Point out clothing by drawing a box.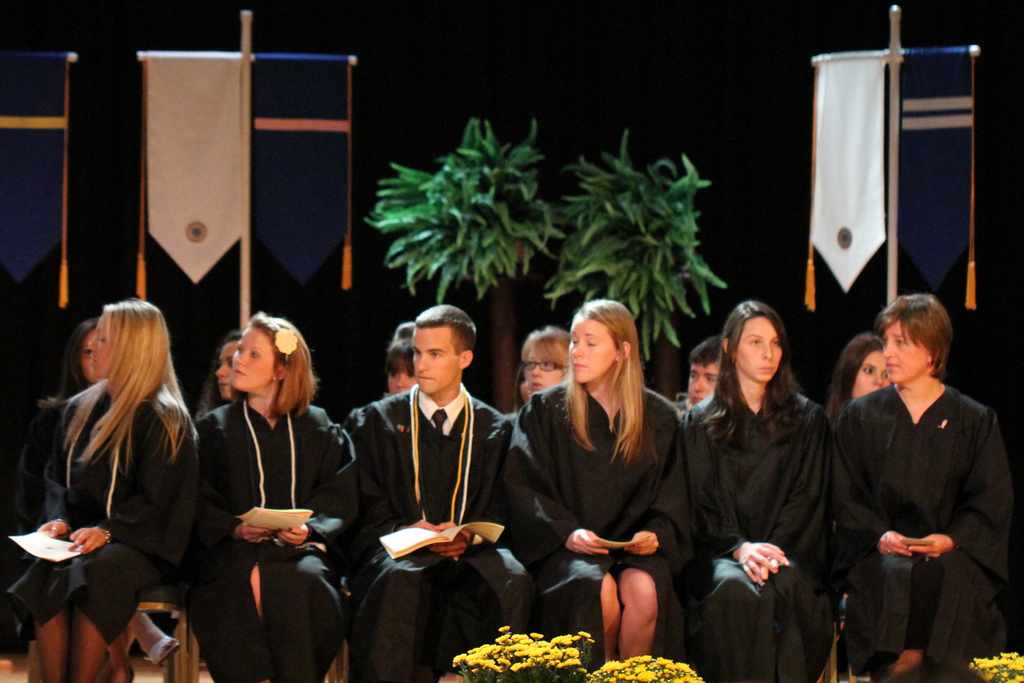
x1=675, y1=386, x2=827, y2=682.
